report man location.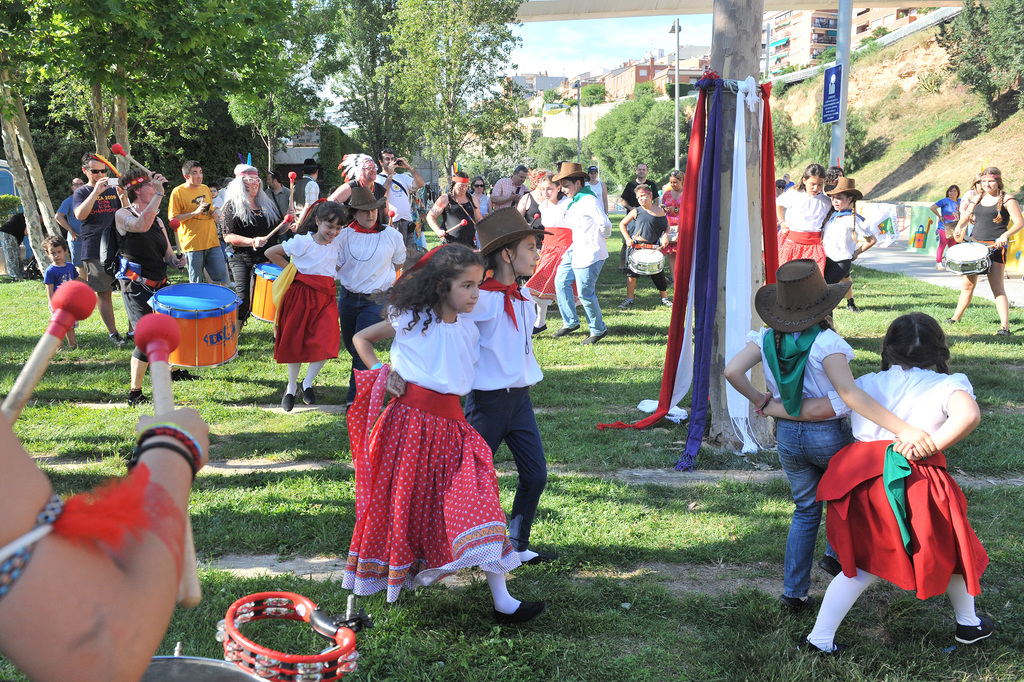
Report: x1=171, y1=162, x2=239, y2=288.
